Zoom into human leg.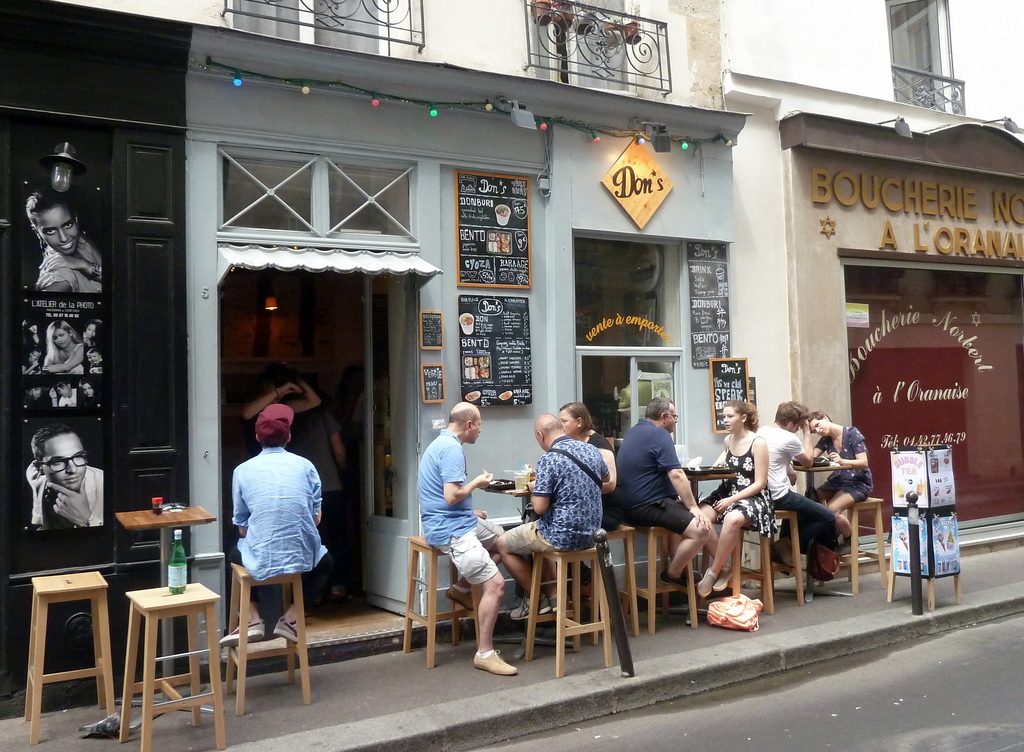
Zoom target: [left=645, top=494, right=706, bottom=578].
